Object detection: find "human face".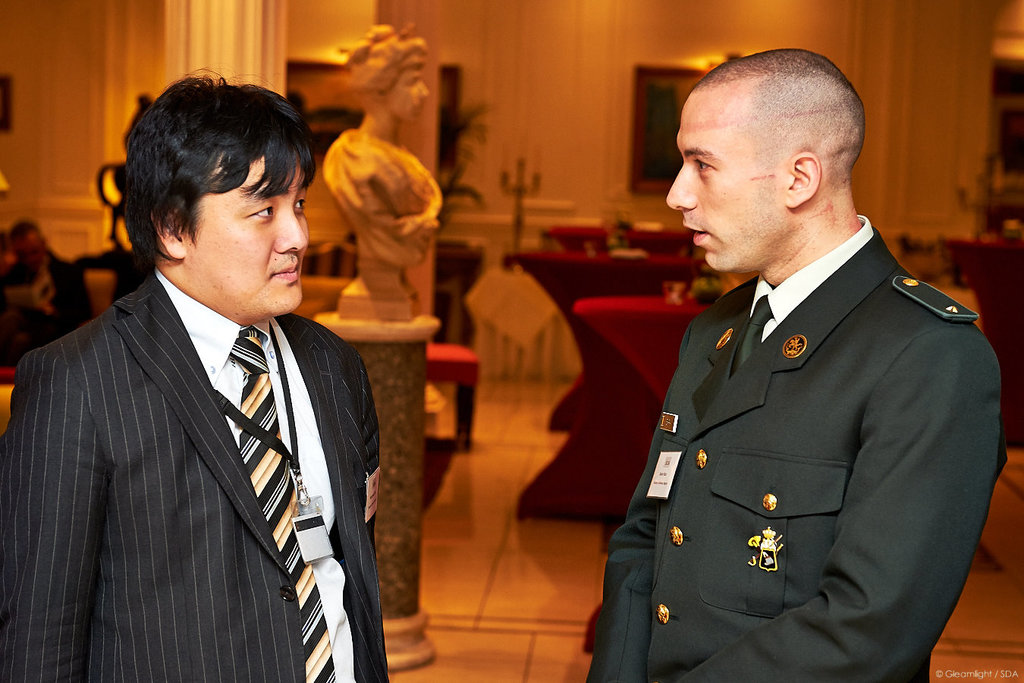
[387, 68, 426, 122].
